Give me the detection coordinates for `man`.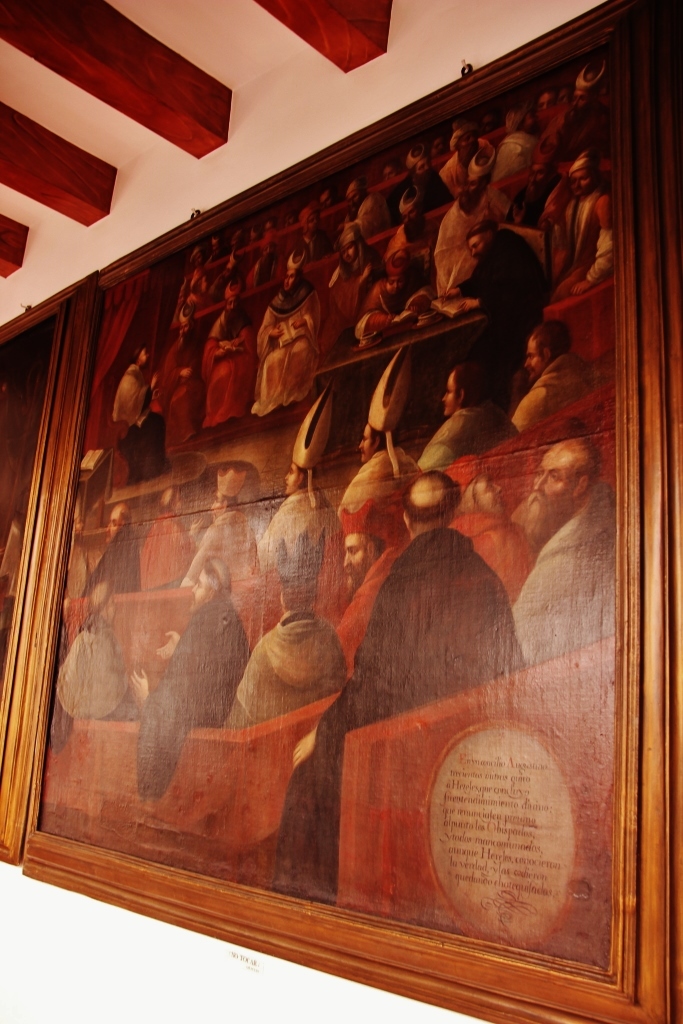
x1=409, y1=203, x2=560, y2=375.
